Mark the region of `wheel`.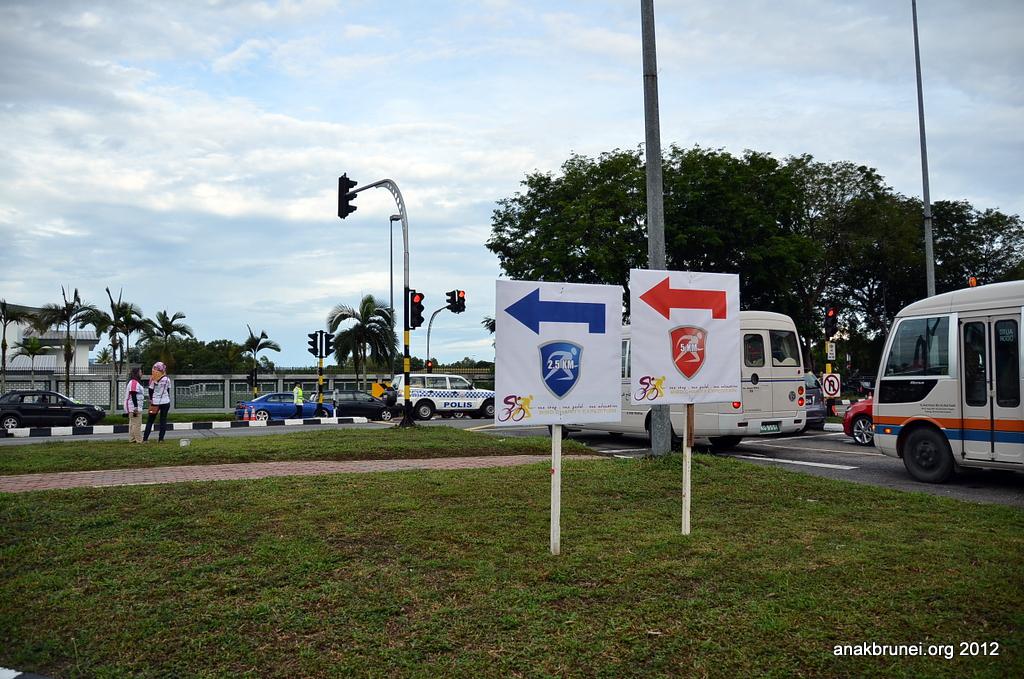
Region: <box>632,388,646,401</box>.
